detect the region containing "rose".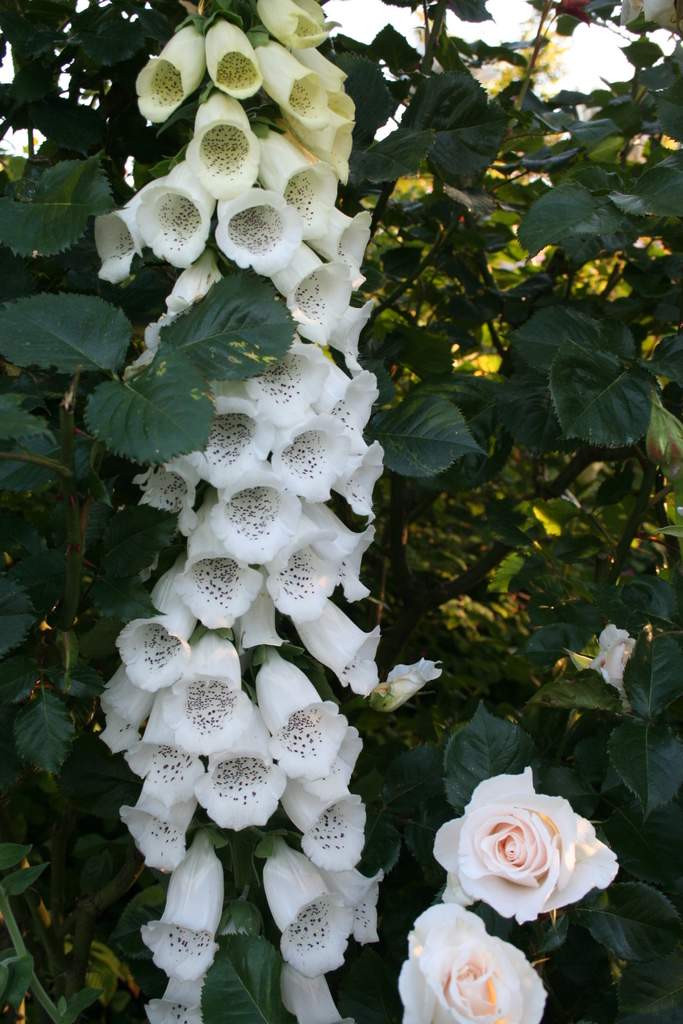
(x1=440, y1=774, x2=621, y2=934).
